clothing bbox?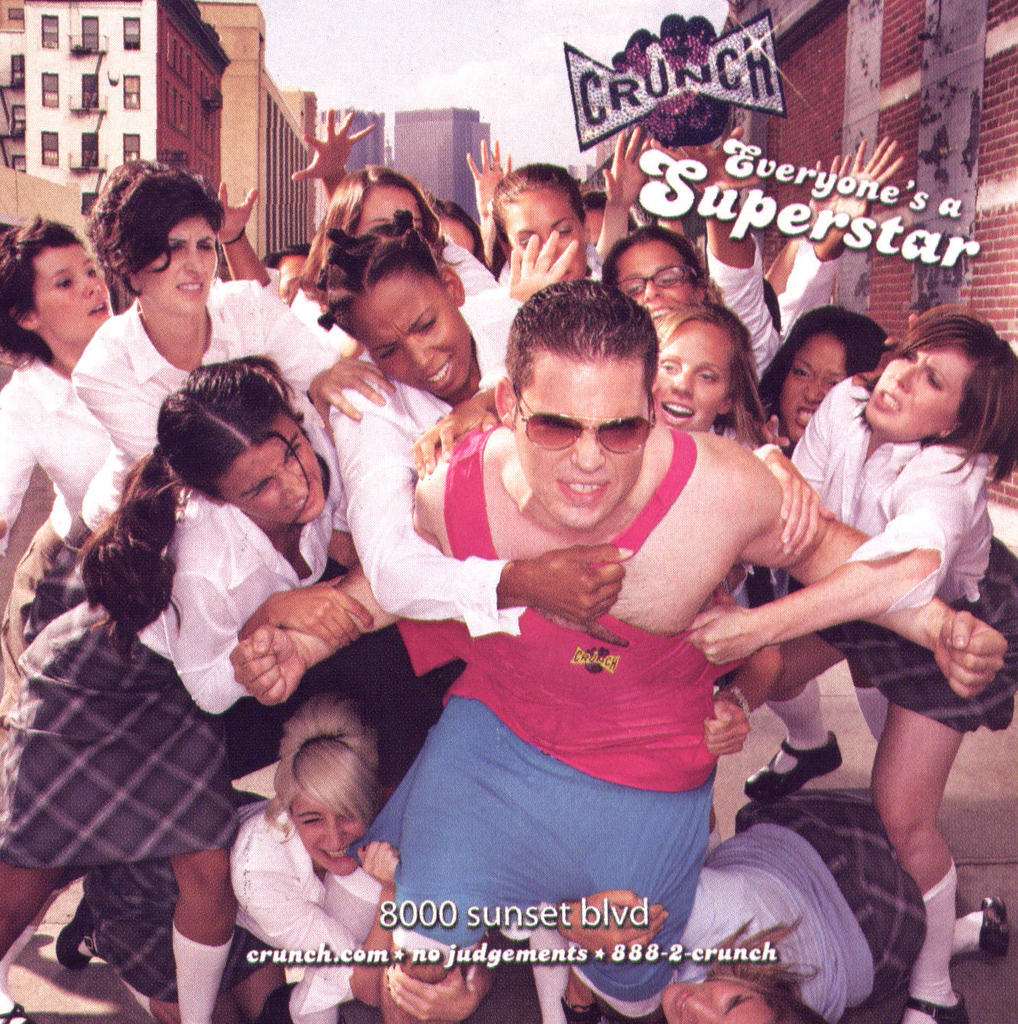
x1=778 y1=372 x2=1017 y2=733
